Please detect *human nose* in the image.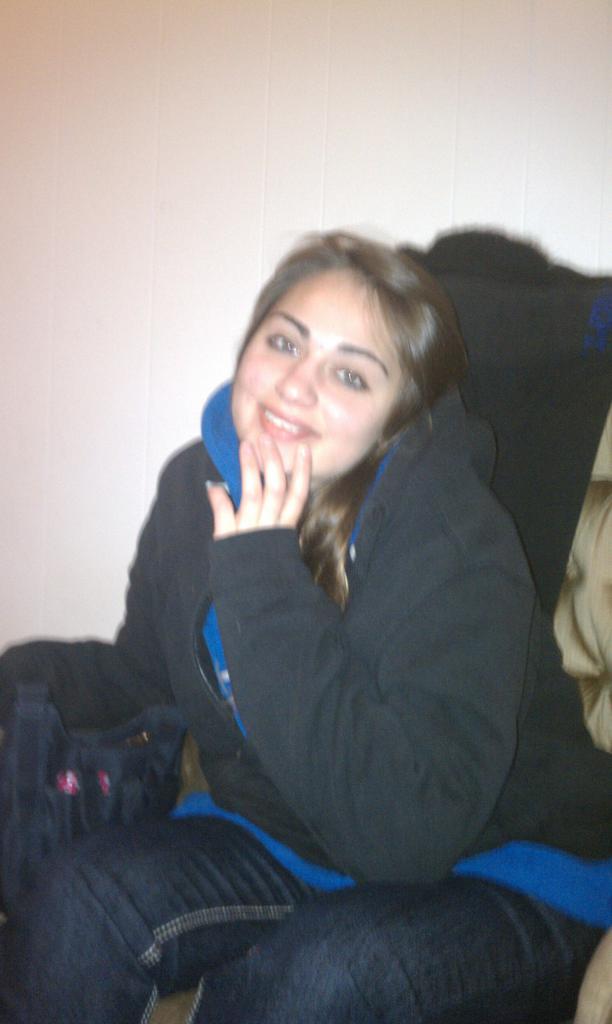
(x1=272, y1=352, x2=319, y2=404).
